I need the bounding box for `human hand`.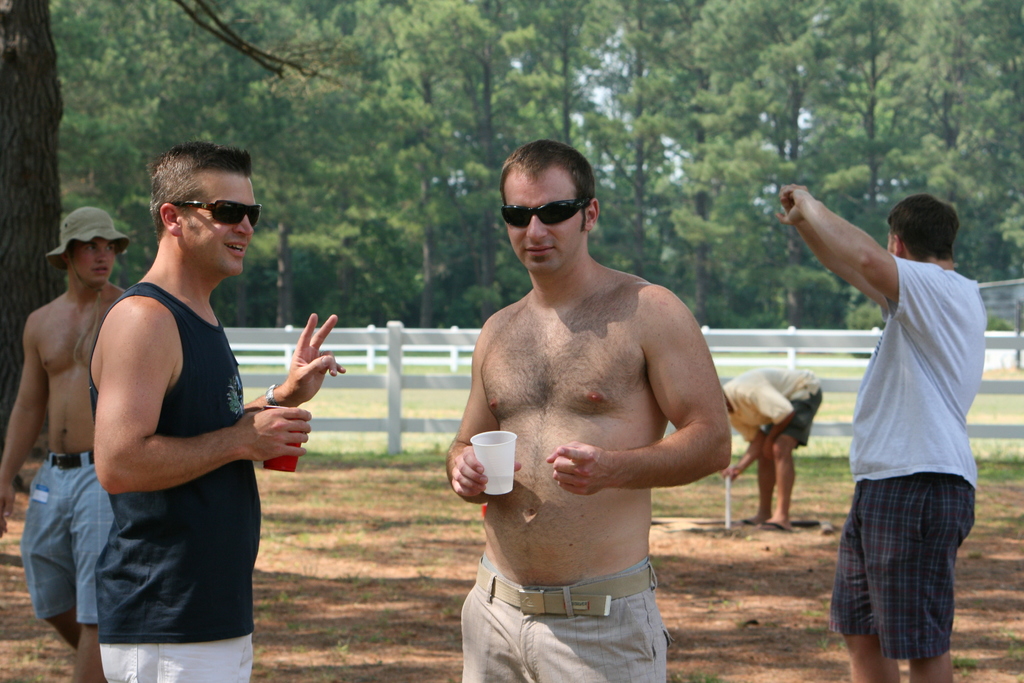
Here it is: region(774, 186, 809, 230).
